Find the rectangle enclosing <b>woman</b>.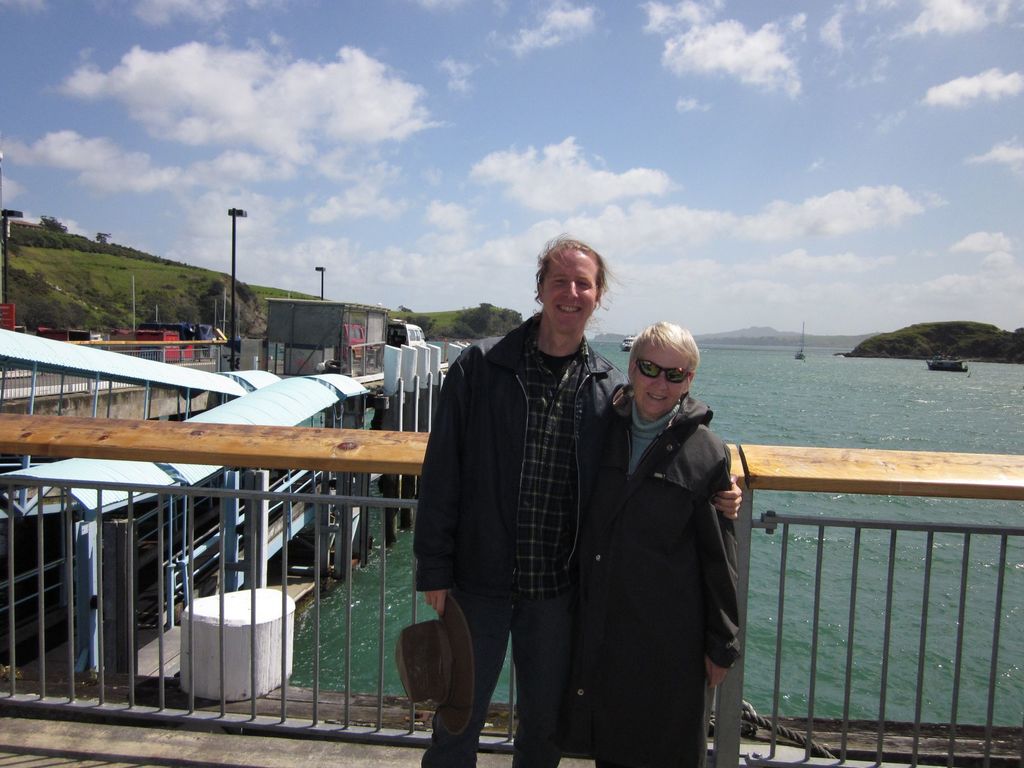
(left=556, top=303, right=744, bottom=767).
